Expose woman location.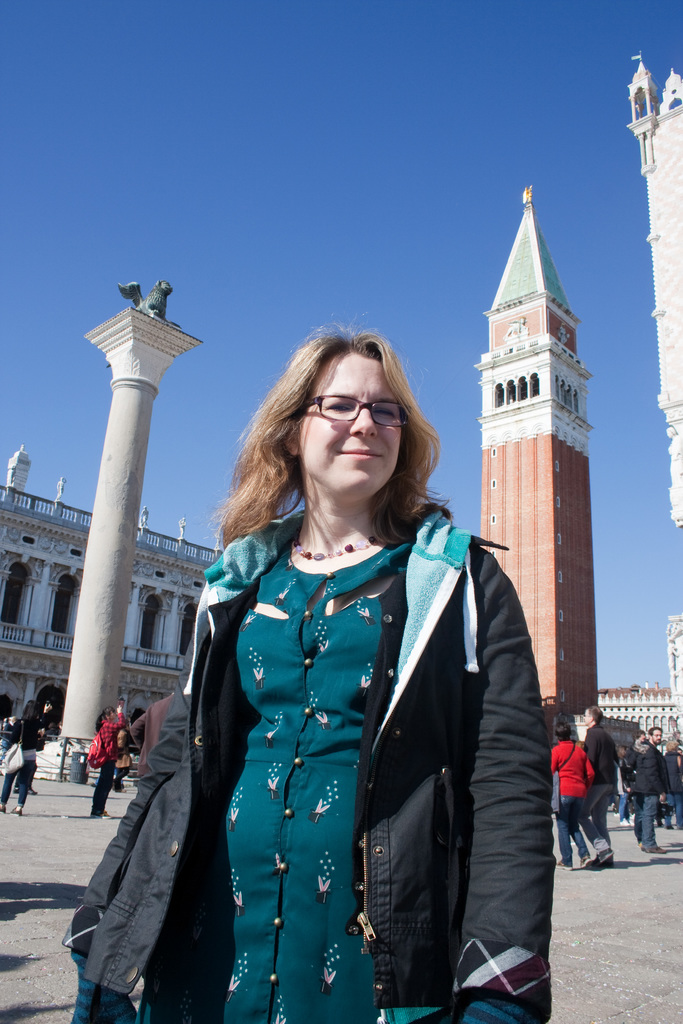
Exposed at bbox=(90, 698, 132, 820).
